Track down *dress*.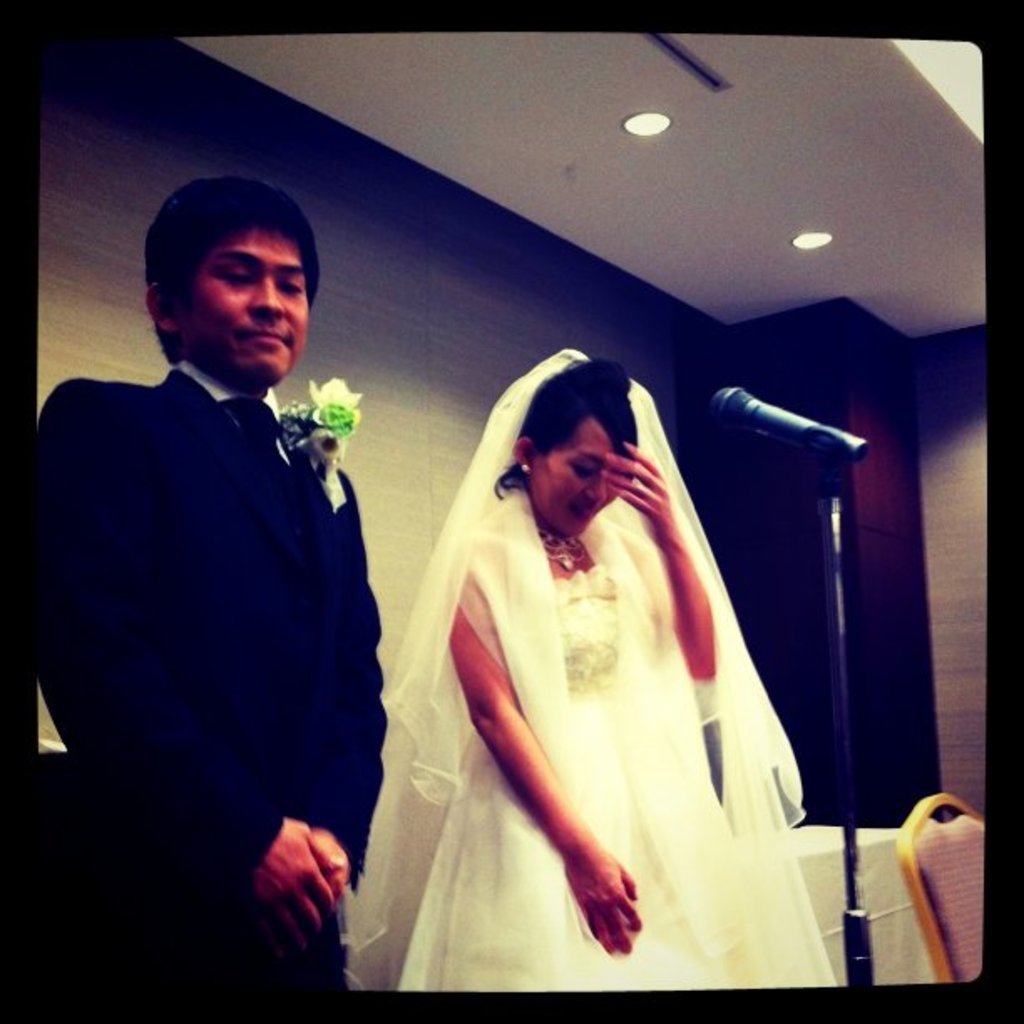
Tracked to left=398, top=566, right=745, bottom=994.
